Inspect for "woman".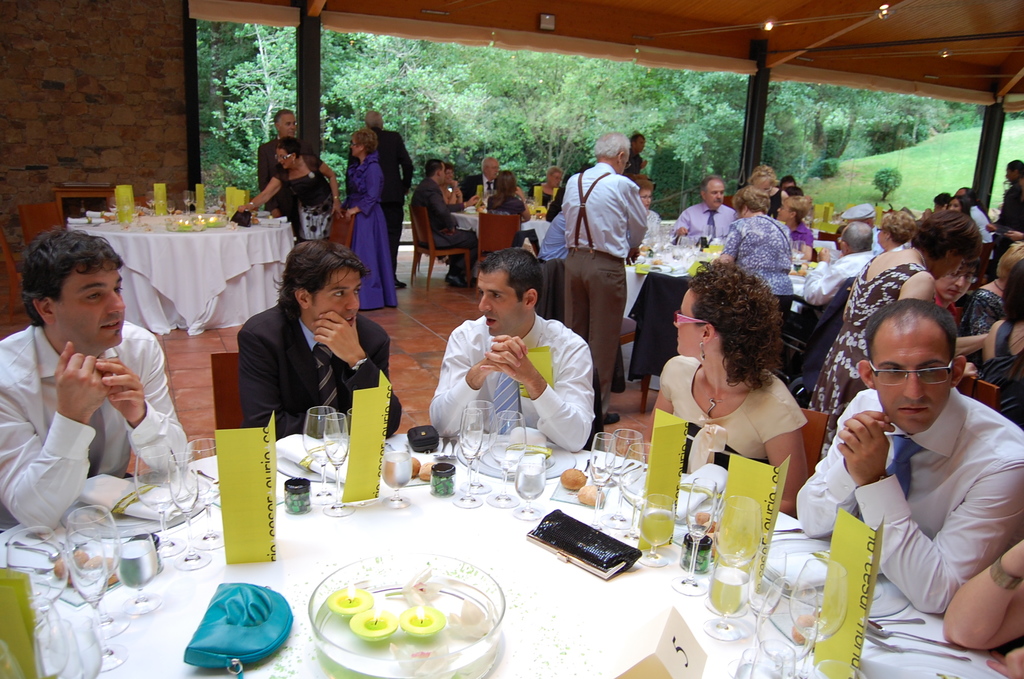
Inspection: {"left": 741, "top": 161, "right": 792, "bottom": 220}.
